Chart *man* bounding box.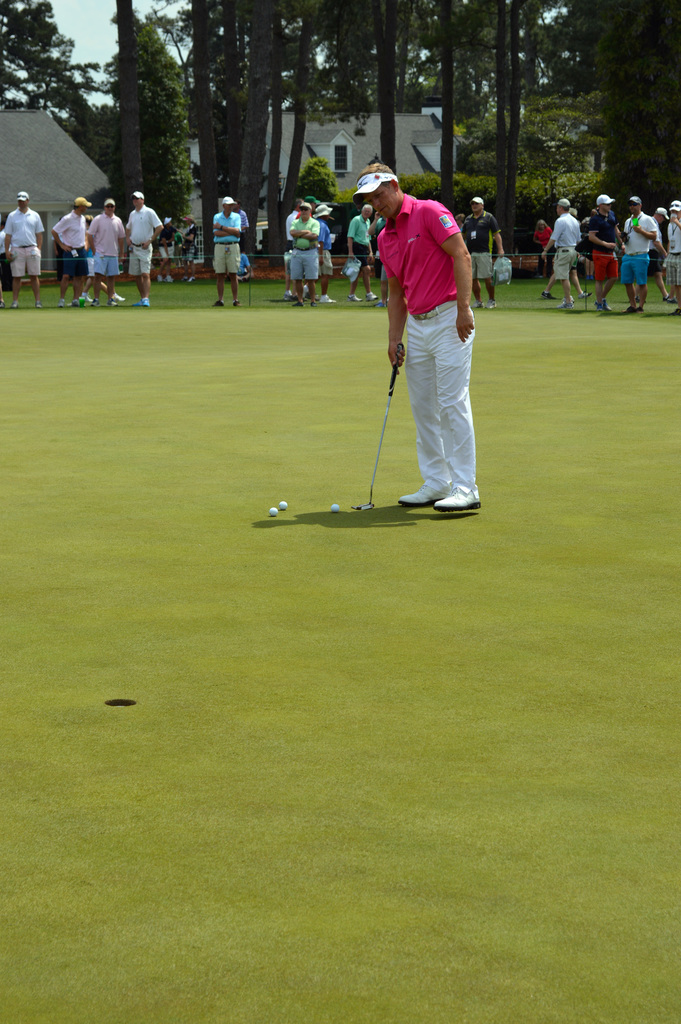
Charted: [583, 190, 621, 322].
